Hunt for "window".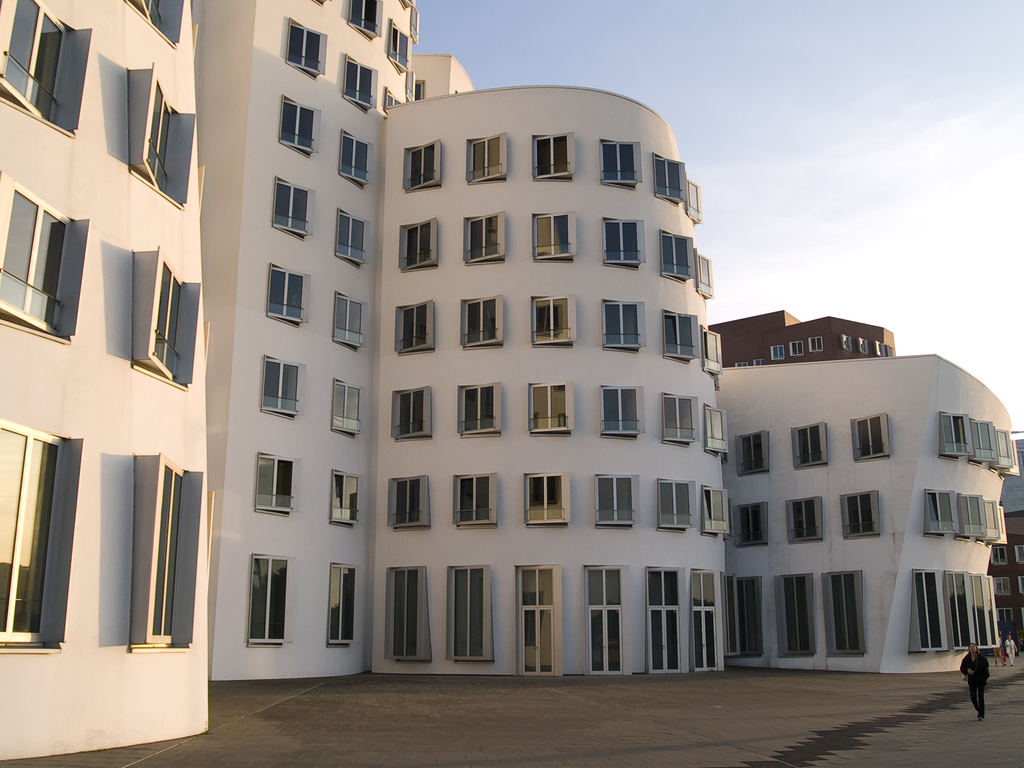
Hunted down at BBox(134, 454, 182, 649).
